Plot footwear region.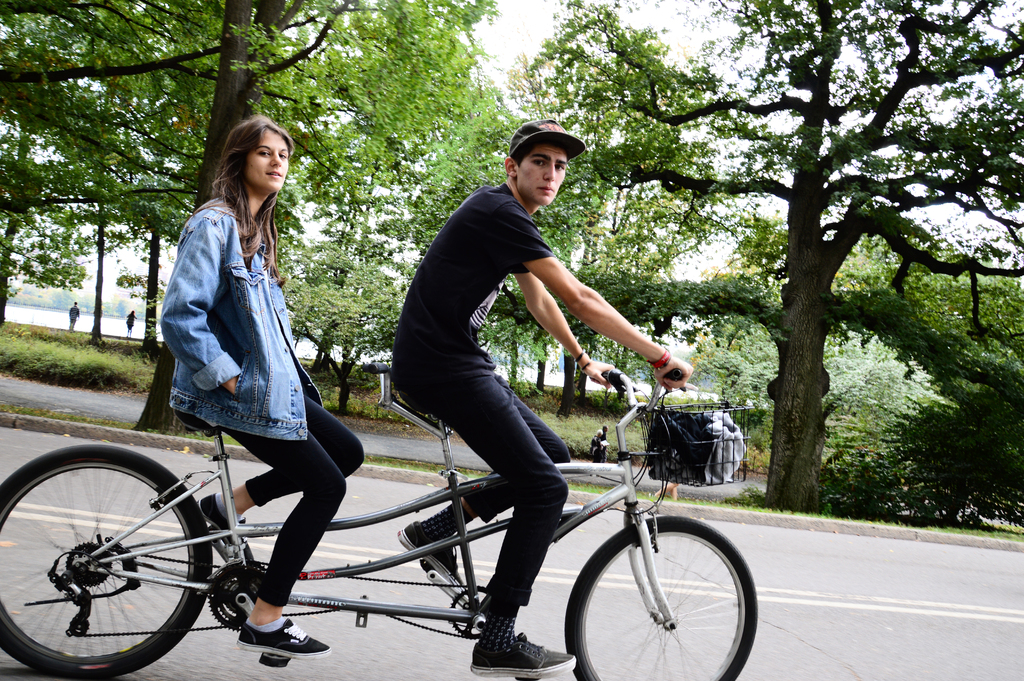
Plotted at 234/614/335/652.
